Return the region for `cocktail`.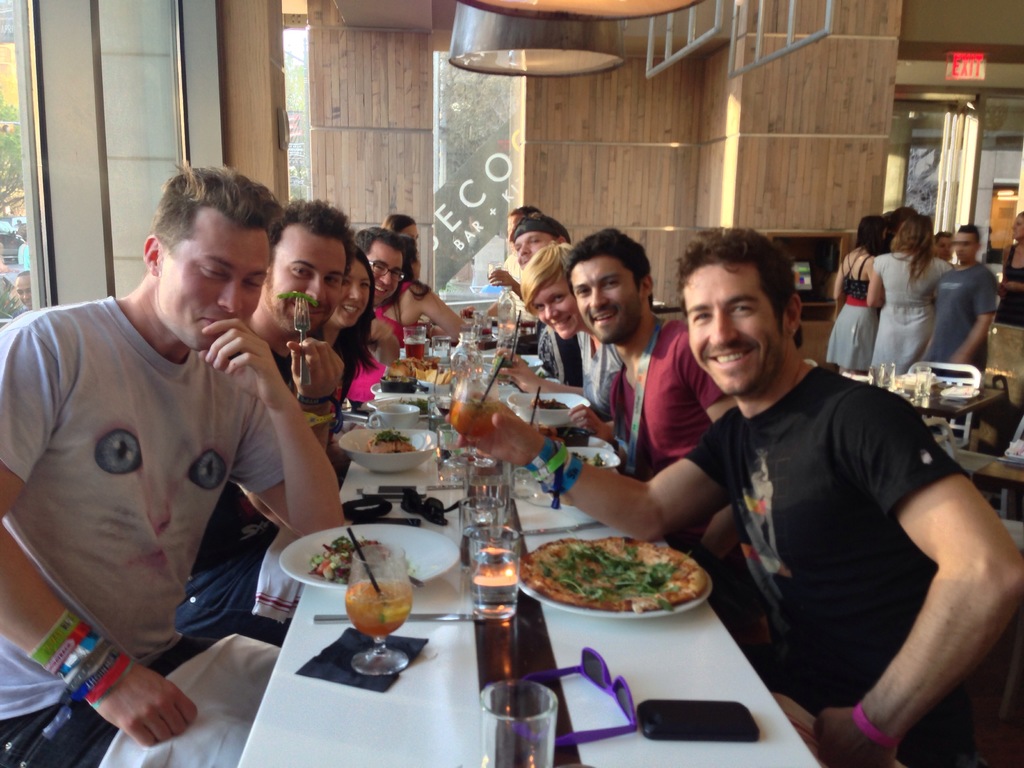
box=[446, 360, 500, 466].
